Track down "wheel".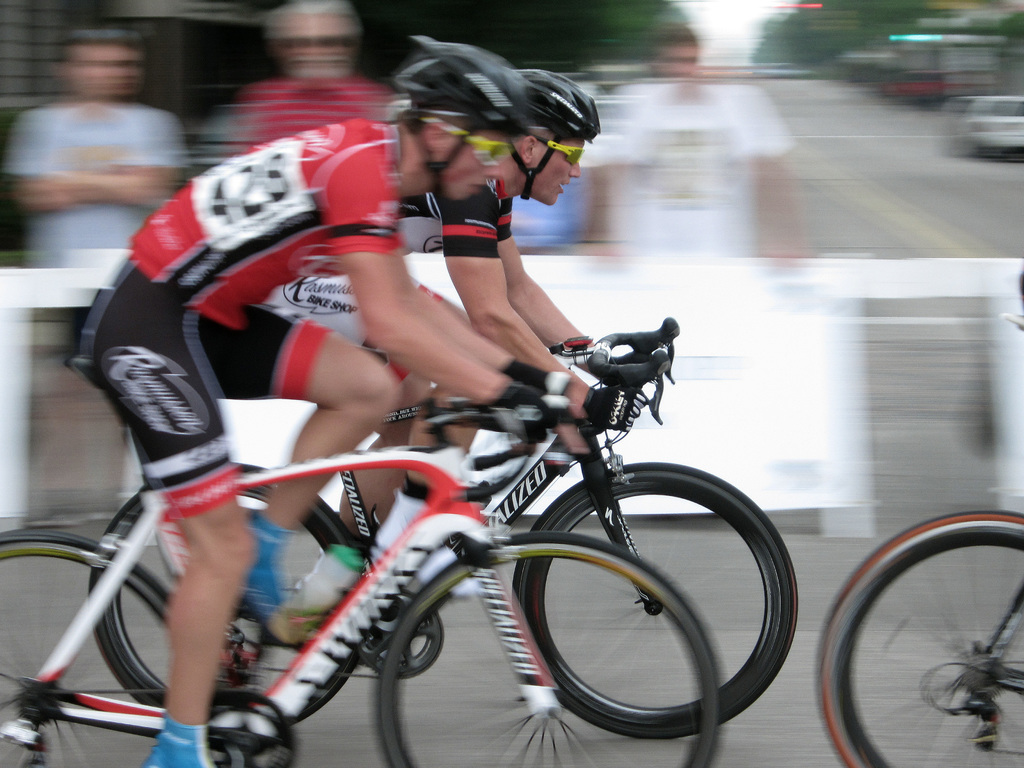
Tracked to (left=514, top=464, right=799, bottom=743).
